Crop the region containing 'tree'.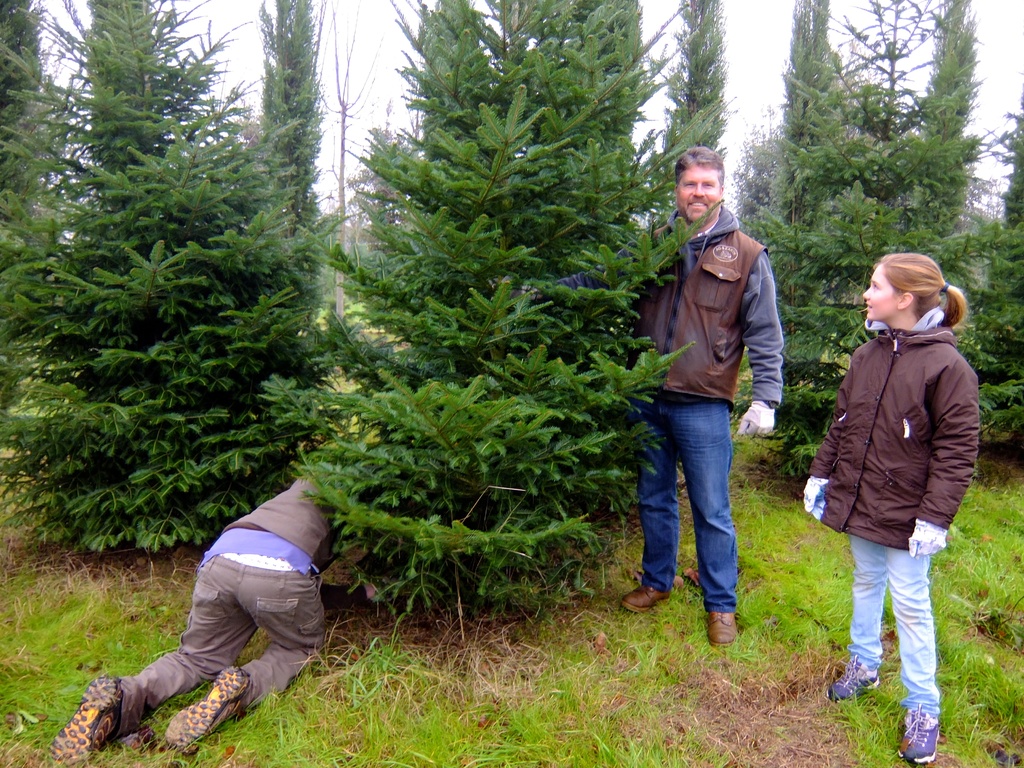
Crop region: bbox=(555, 0, 653, 261).
